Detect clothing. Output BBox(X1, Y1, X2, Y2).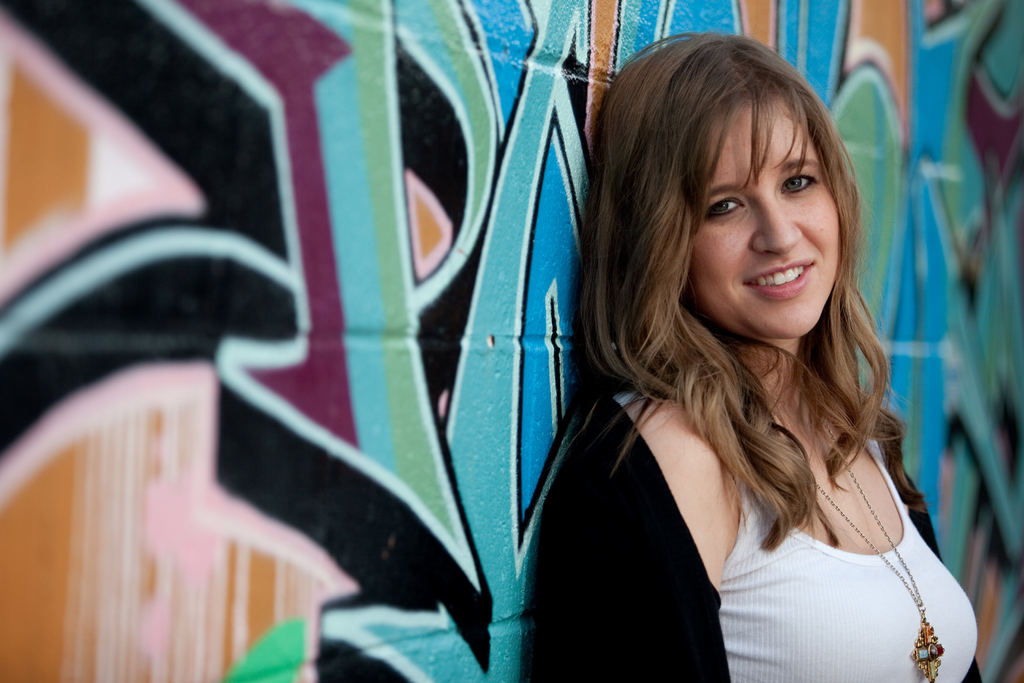
BBox(603, 386, 982, 682).
